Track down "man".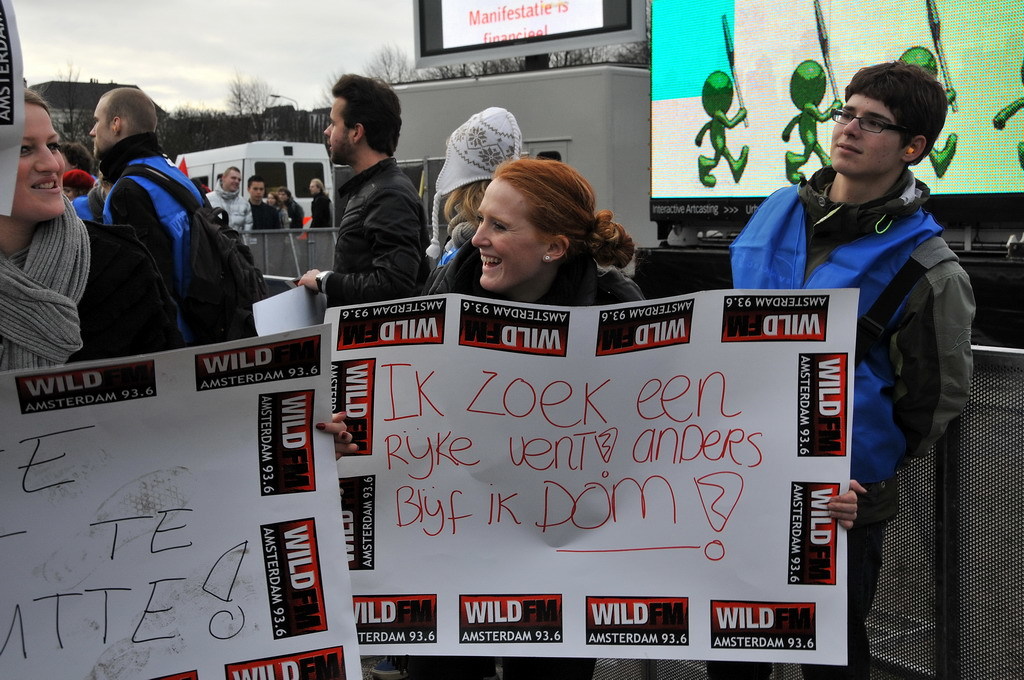
Tracked to 207 165 254 232.
